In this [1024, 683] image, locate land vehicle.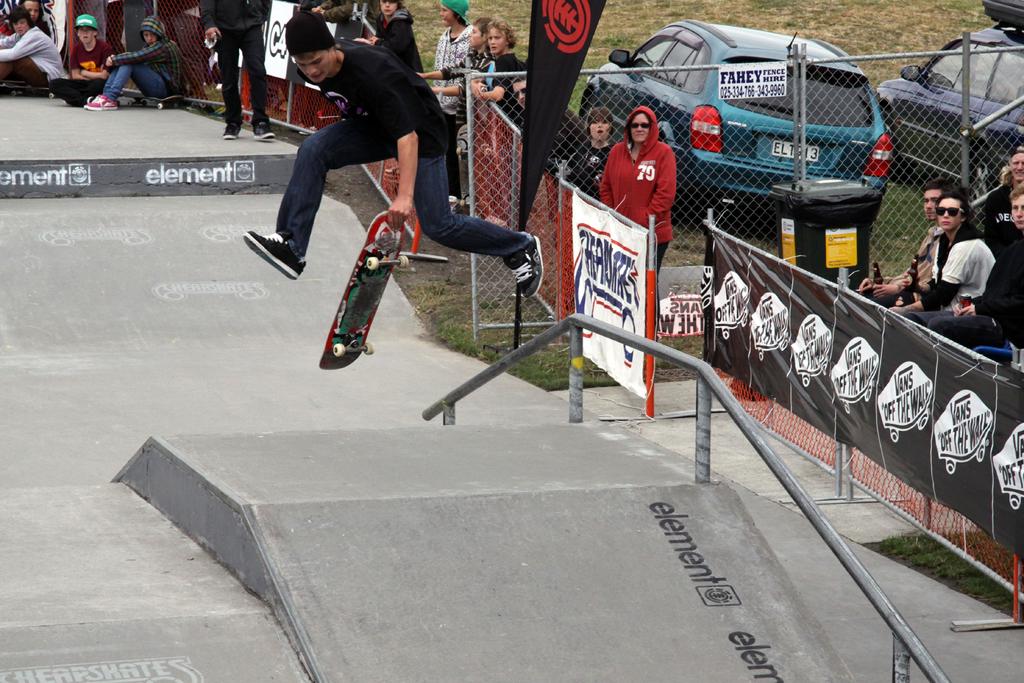
Bounding box: detection(599, 29, 891, 201).
